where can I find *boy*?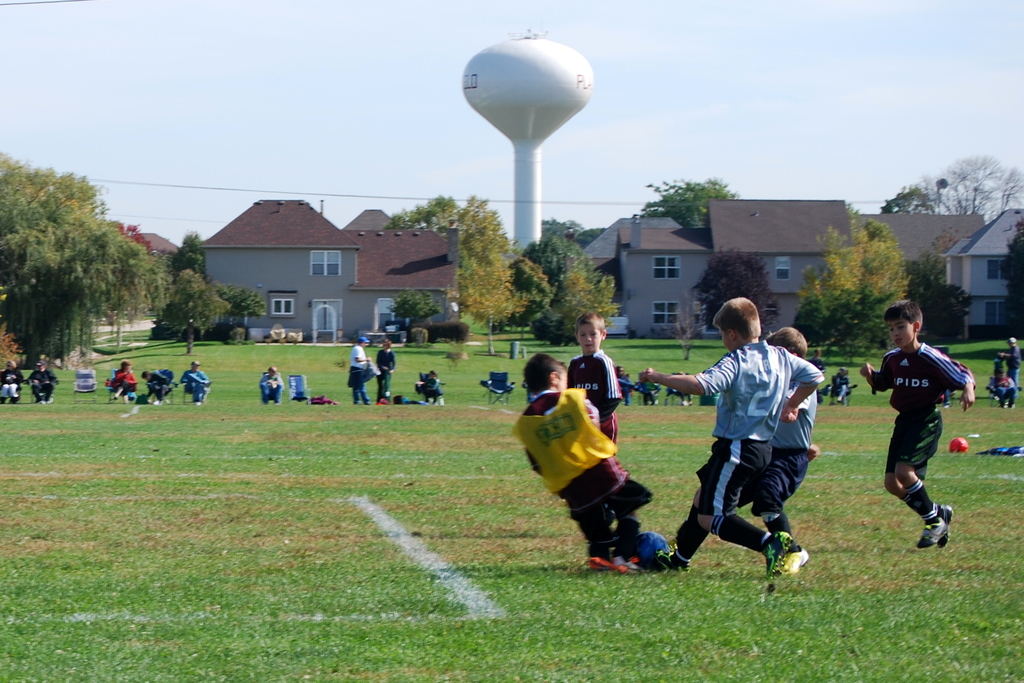
You can find it at box=[667, 325, 820, 552].
